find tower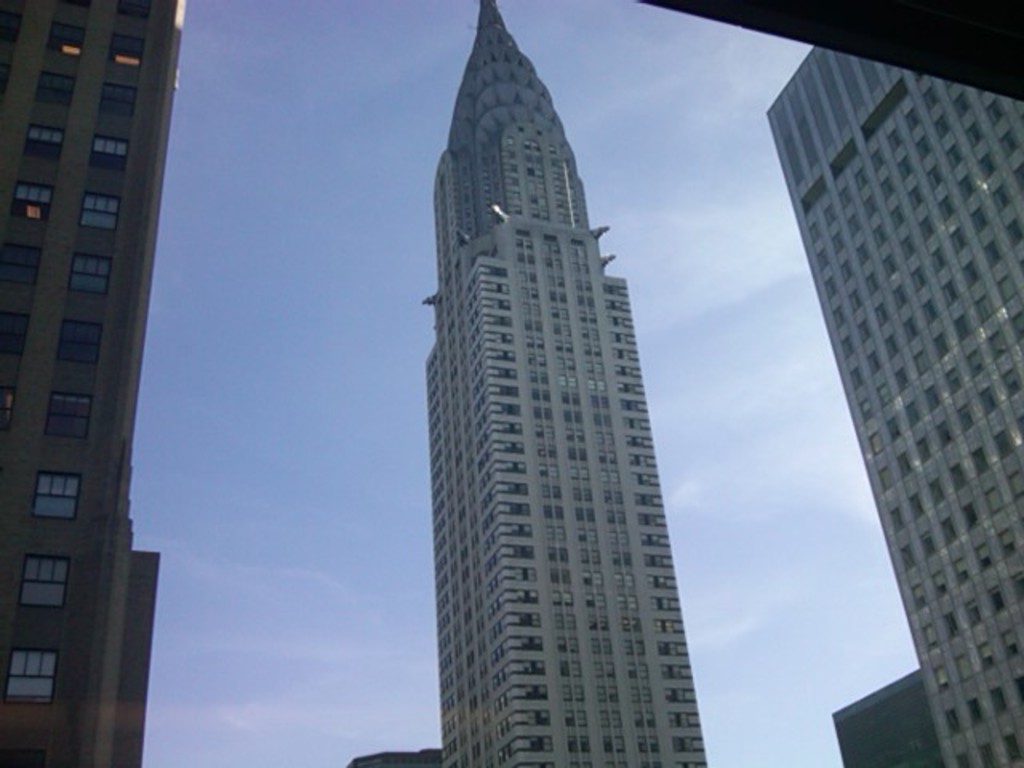
0 0 189 766
